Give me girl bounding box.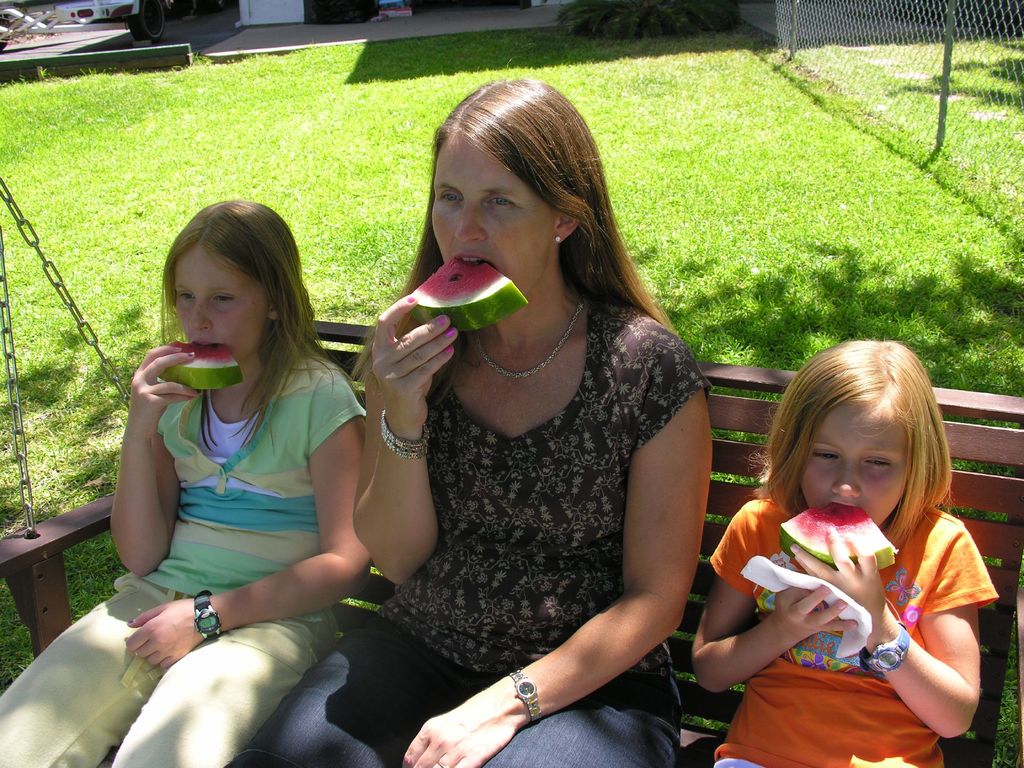
Rect(692, 339, 996, 767).
